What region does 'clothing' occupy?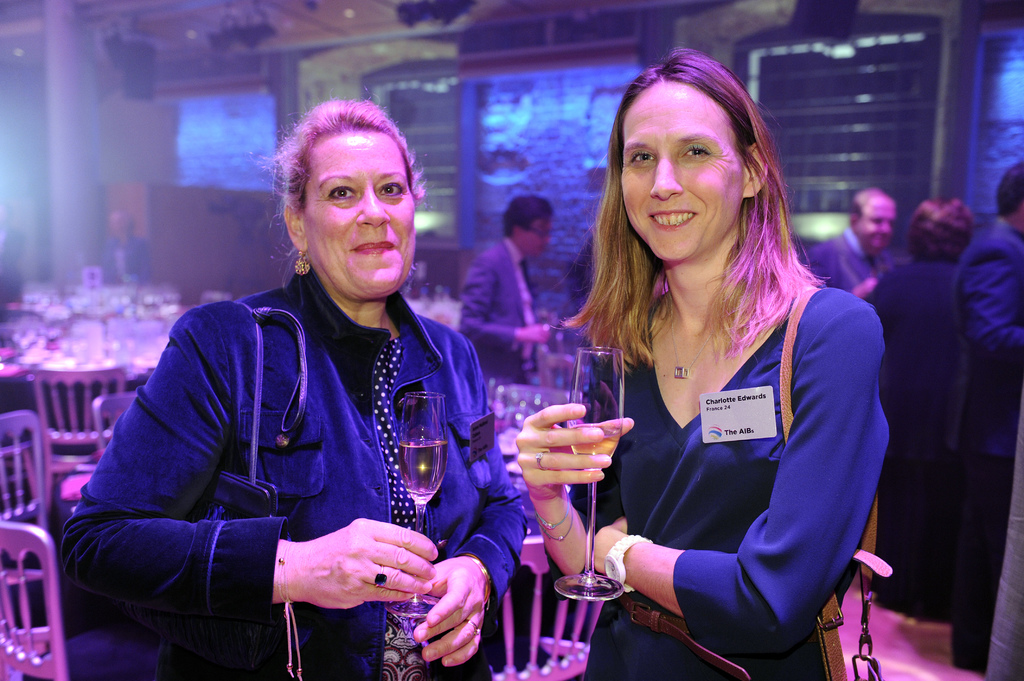
rect(454, 236, 550, 393).
